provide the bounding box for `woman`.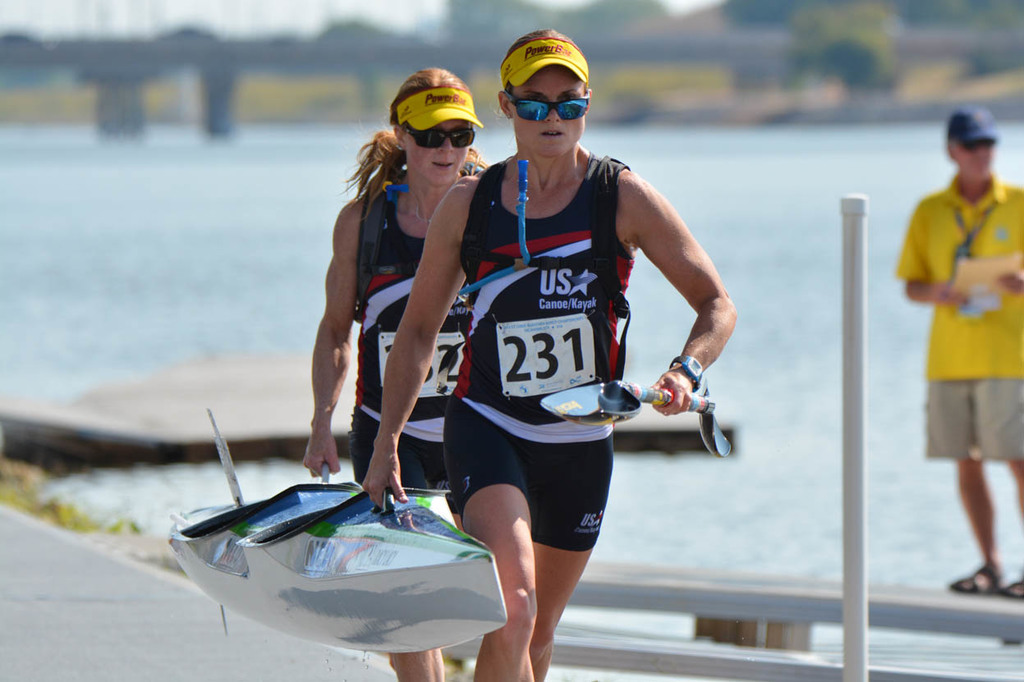
locate(303, 67, 489, 681).
